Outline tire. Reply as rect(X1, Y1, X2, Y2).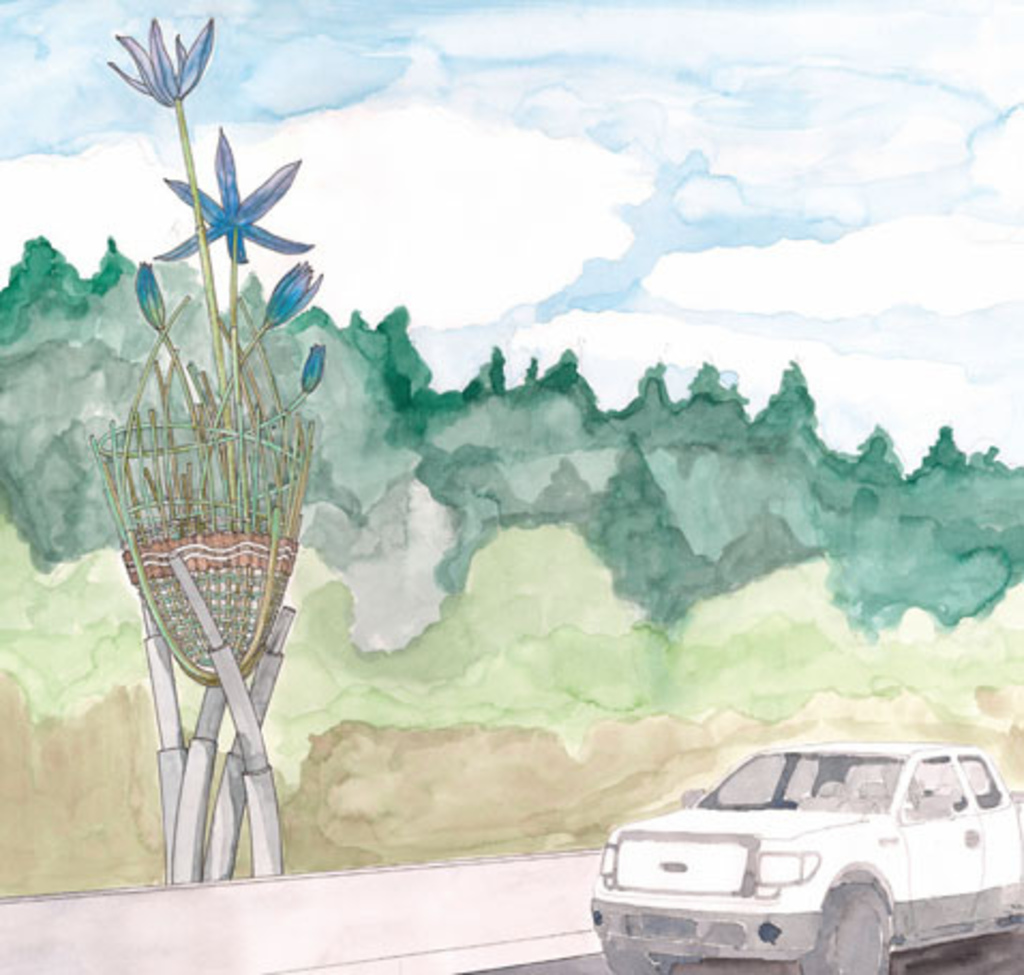
rect(593, 943, 679, 973).
